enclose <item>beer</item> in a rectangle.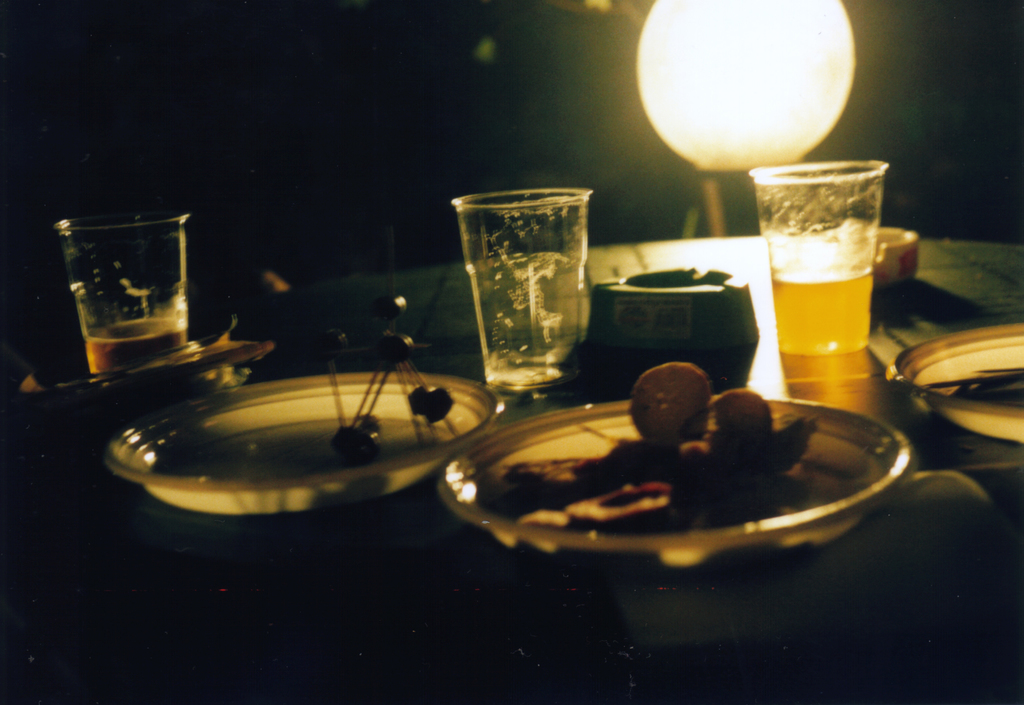
67,197,209,385.
